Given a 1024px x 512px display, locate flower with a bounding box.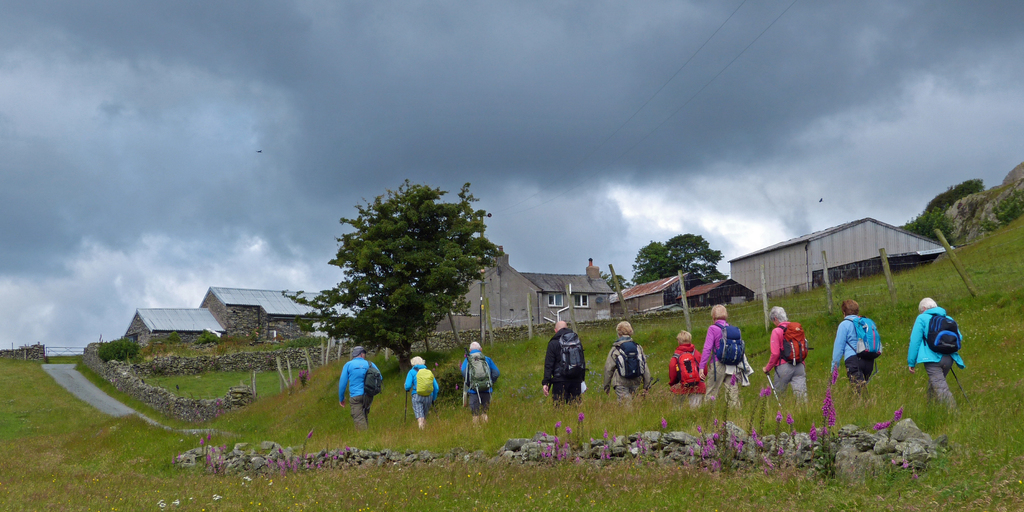
Located: [x1=786, y1=414, x2=795, y2=422].
